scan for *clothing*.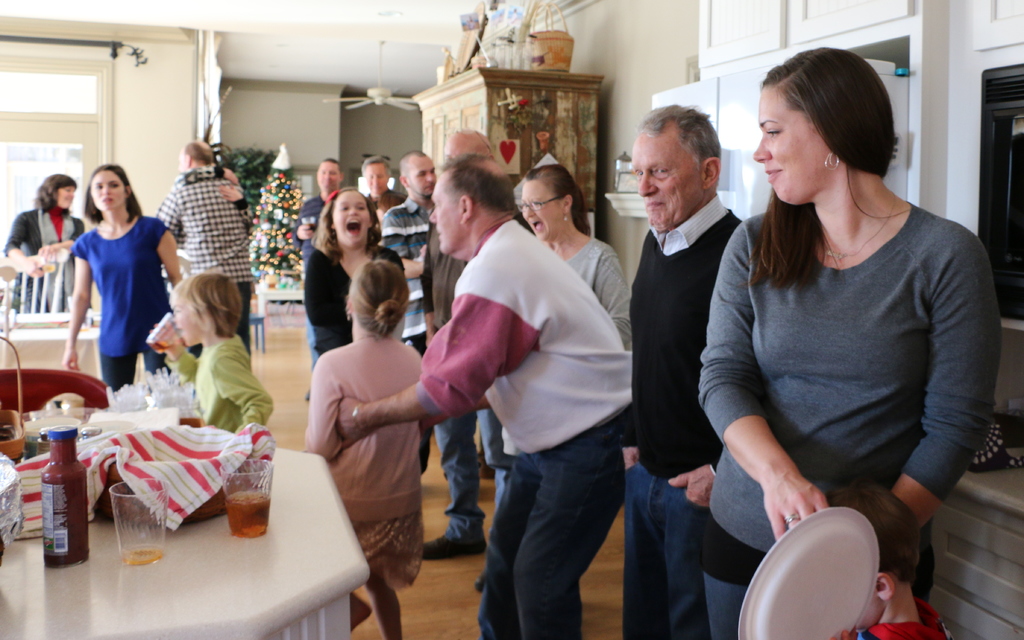
Scan result: box=[168, 334, 275, 434].
